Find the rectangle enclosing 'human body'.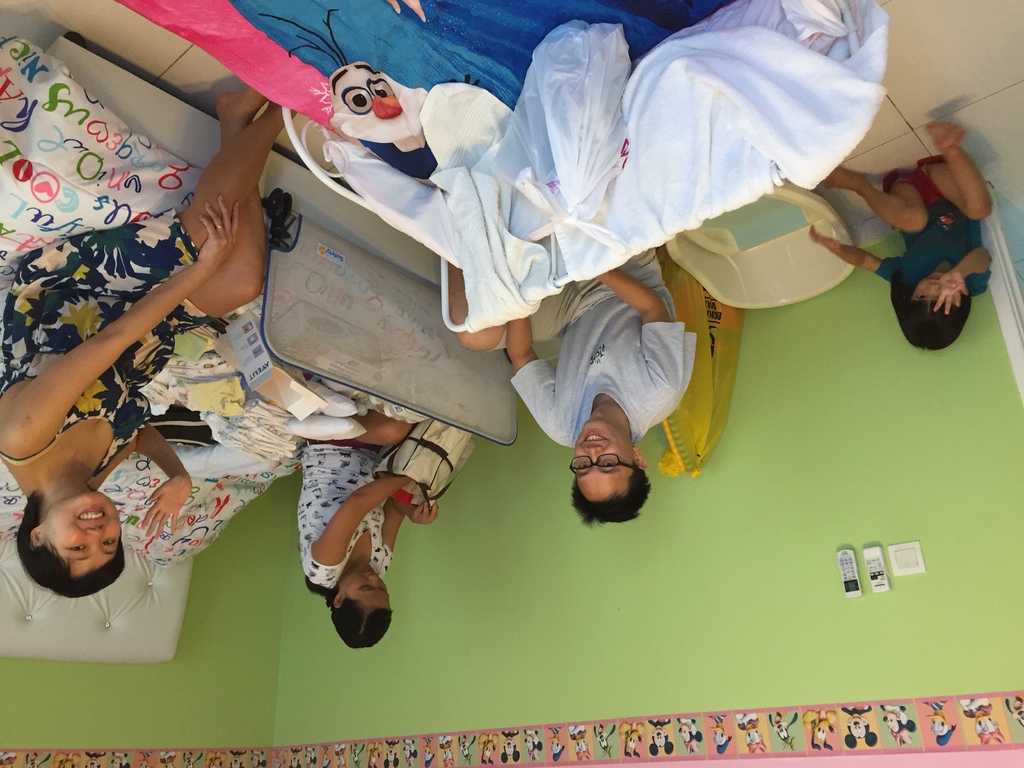
<box>446,244,707,531</box>.
